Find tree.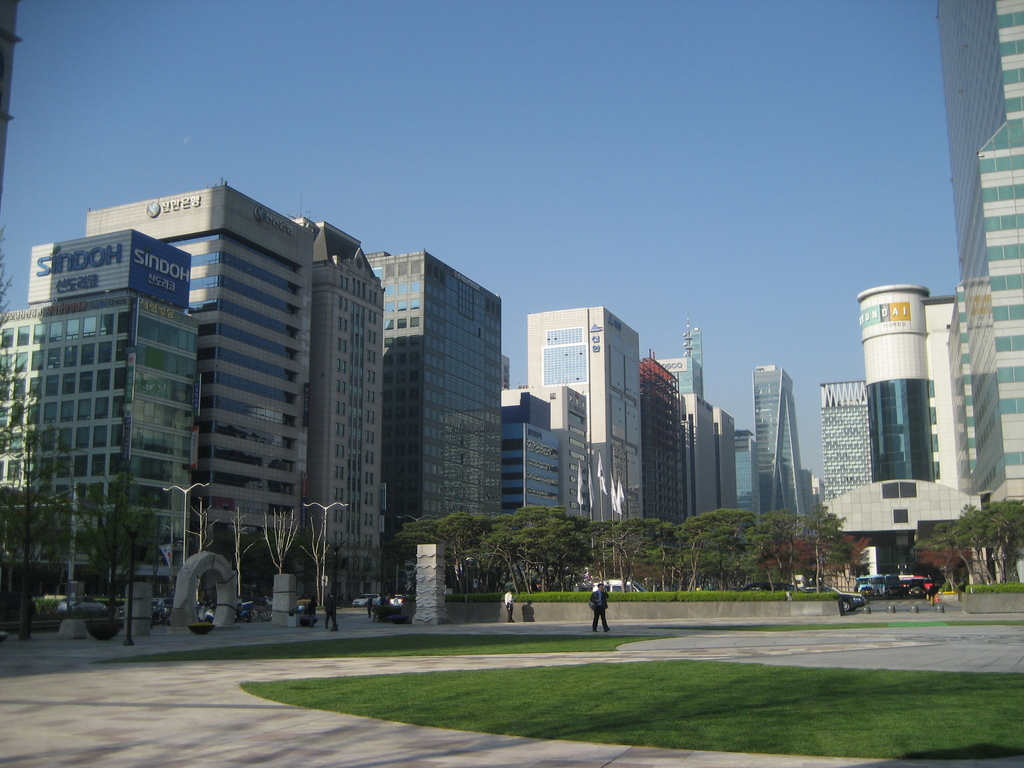
[393,511,446,595].
